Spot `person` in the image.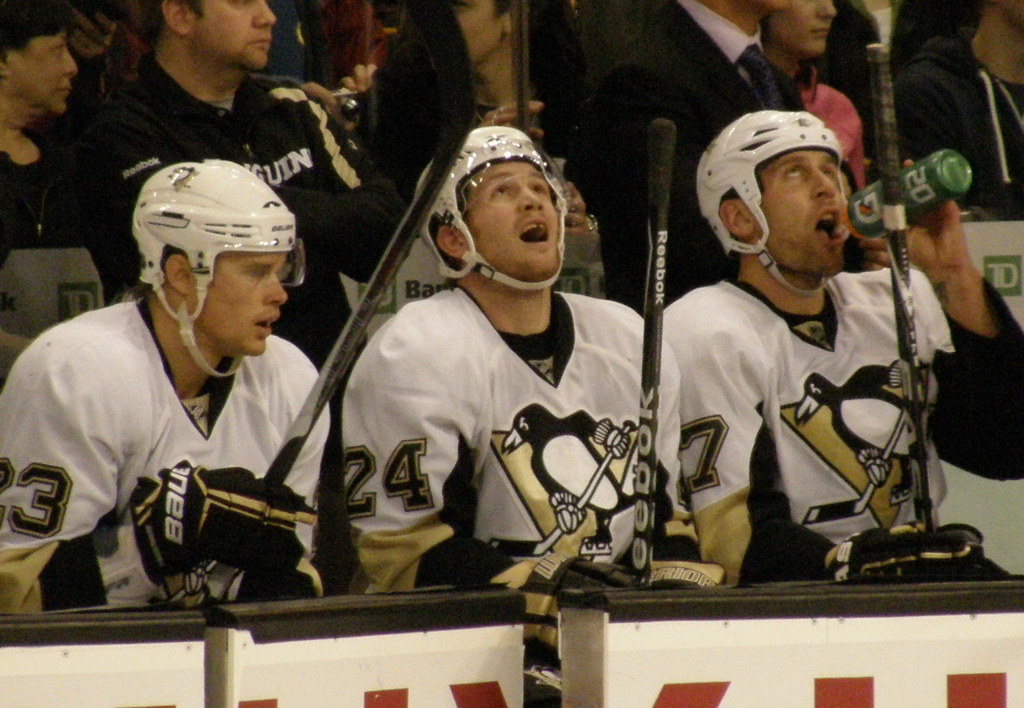
`person` found at [x1=0, y1=151, x2=330, y2=624].
